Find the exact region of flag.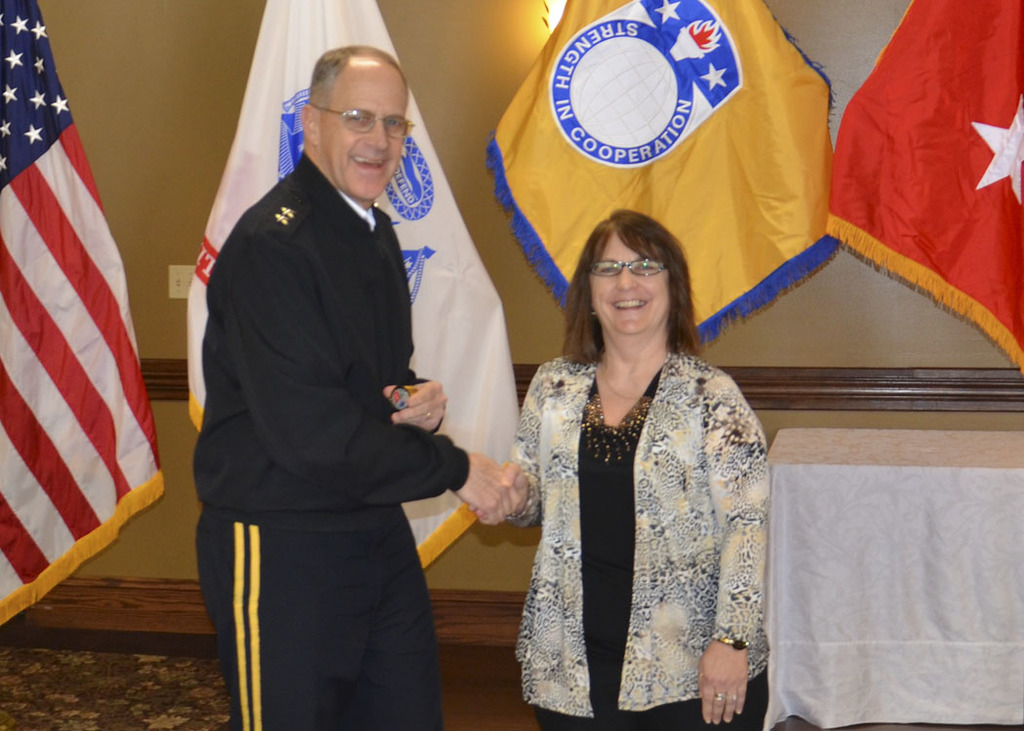
Exact region: Rect(183, 0, 523, 564).
